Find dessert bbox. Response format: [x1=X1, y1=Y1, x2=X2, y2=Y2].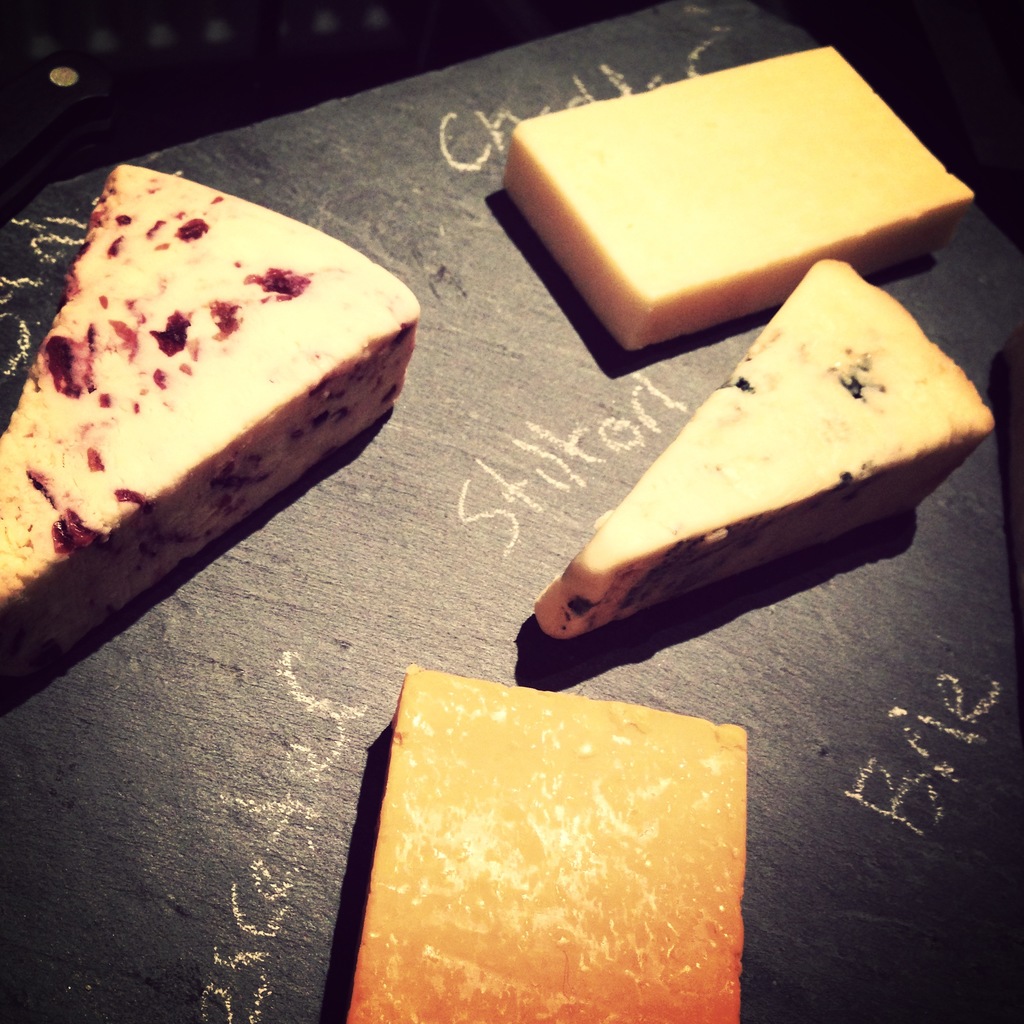
[x1=532, y1=259, x2=989, y2=636].
